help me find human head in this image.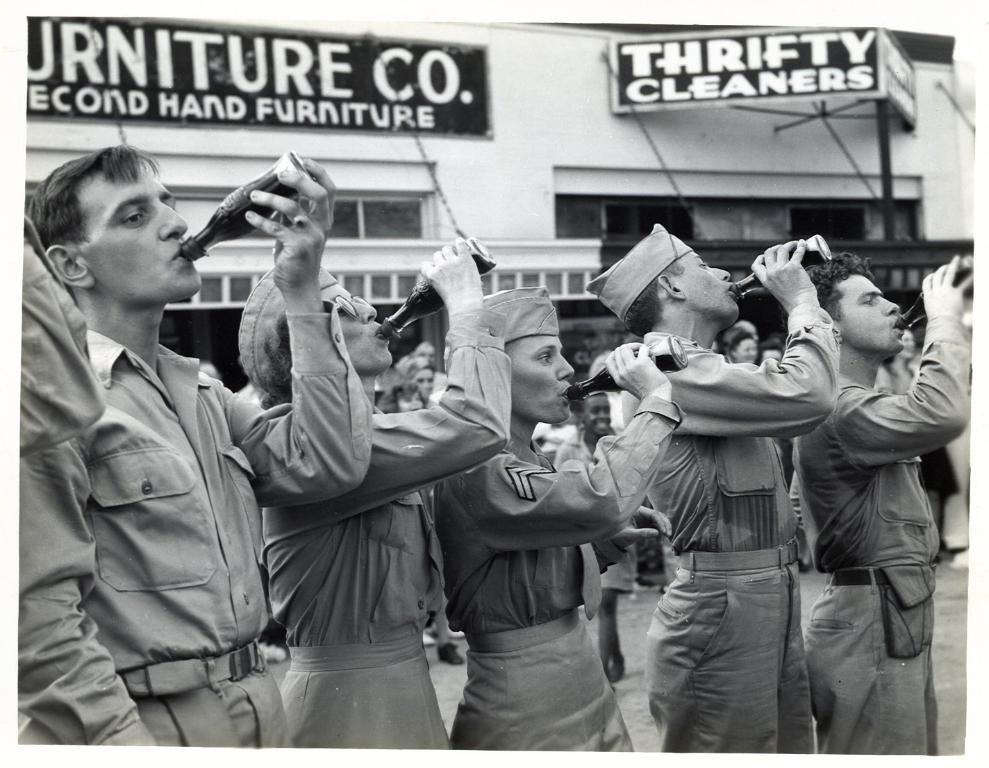
Found it: 584, 224, 740, 332.
